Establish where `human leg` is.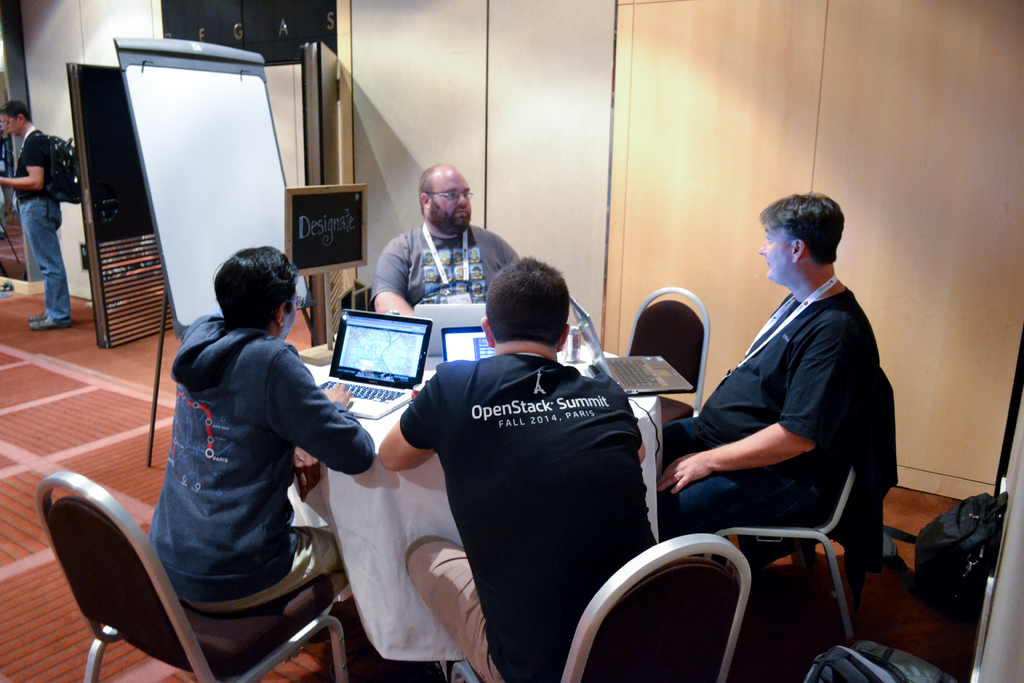
Established at {"x1": 20, "y1": 203, "x2": 67, "y2": 323}.
